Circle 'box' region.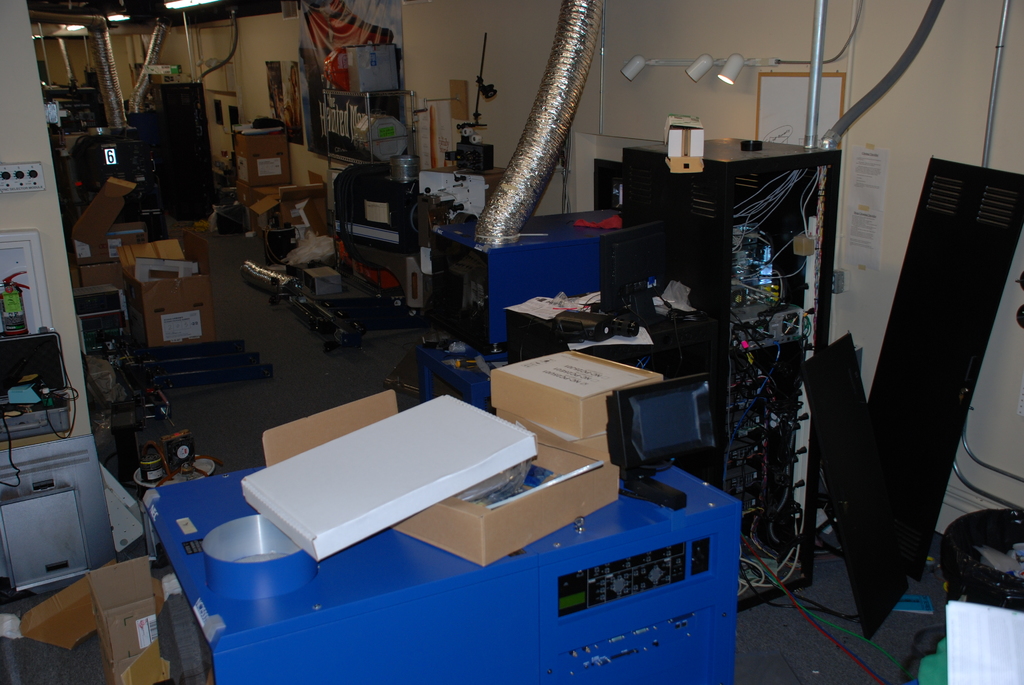
Region: 17:558:120:648.
